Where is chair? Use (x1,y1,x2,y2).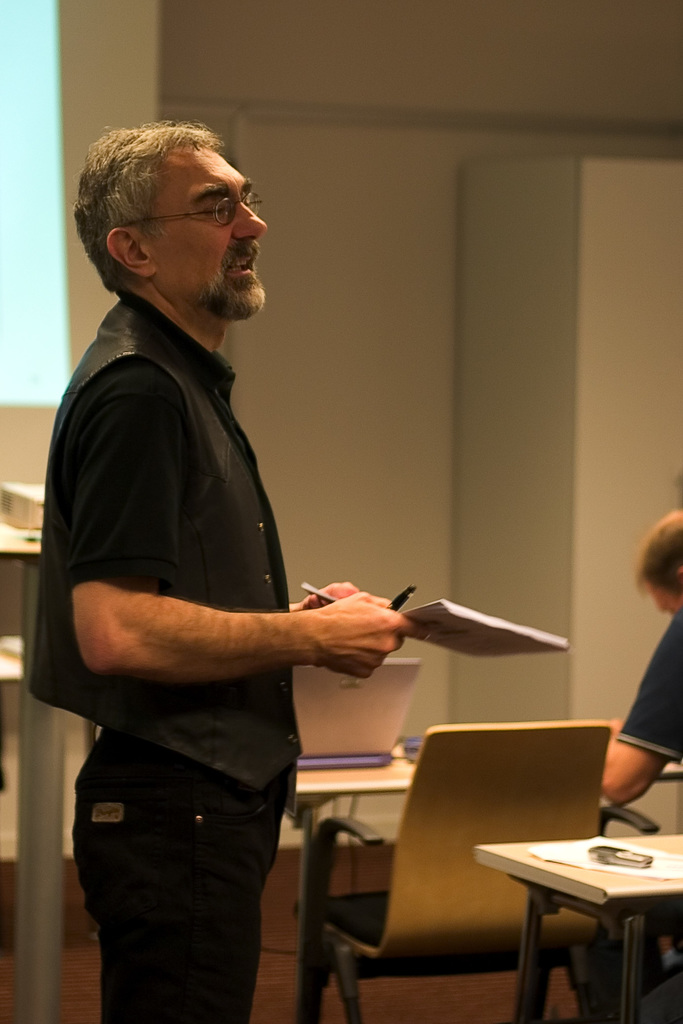
(299,722,666,1023).
